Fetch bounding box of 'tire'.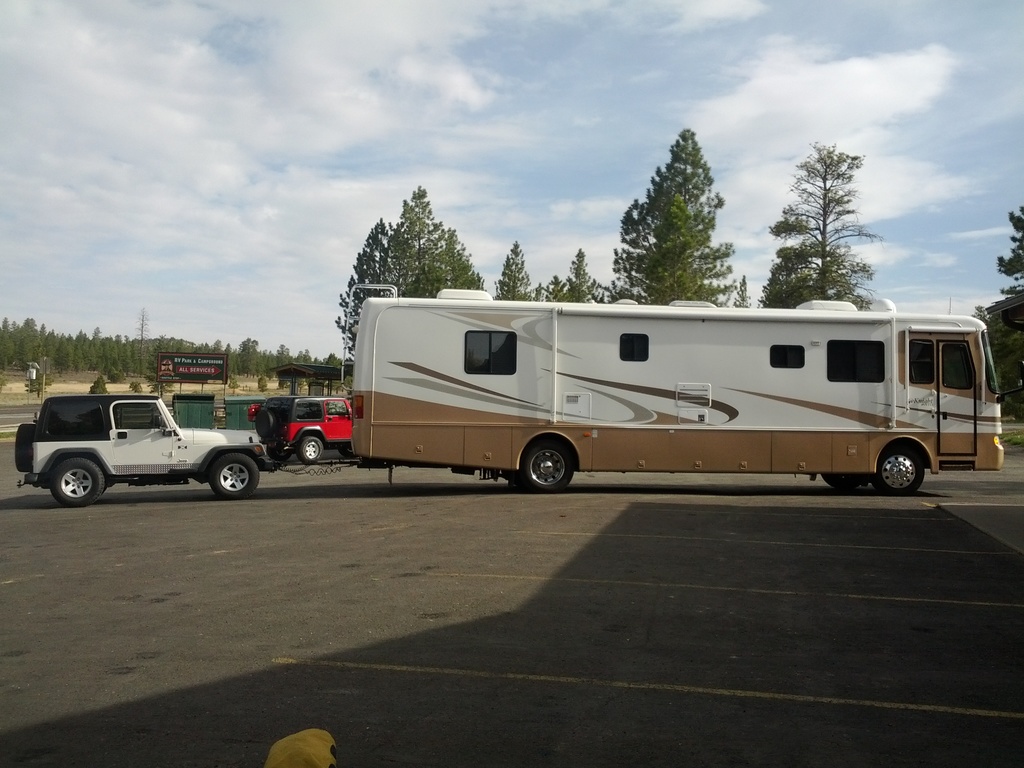
Bbox: 823, 474, 860, 490.
